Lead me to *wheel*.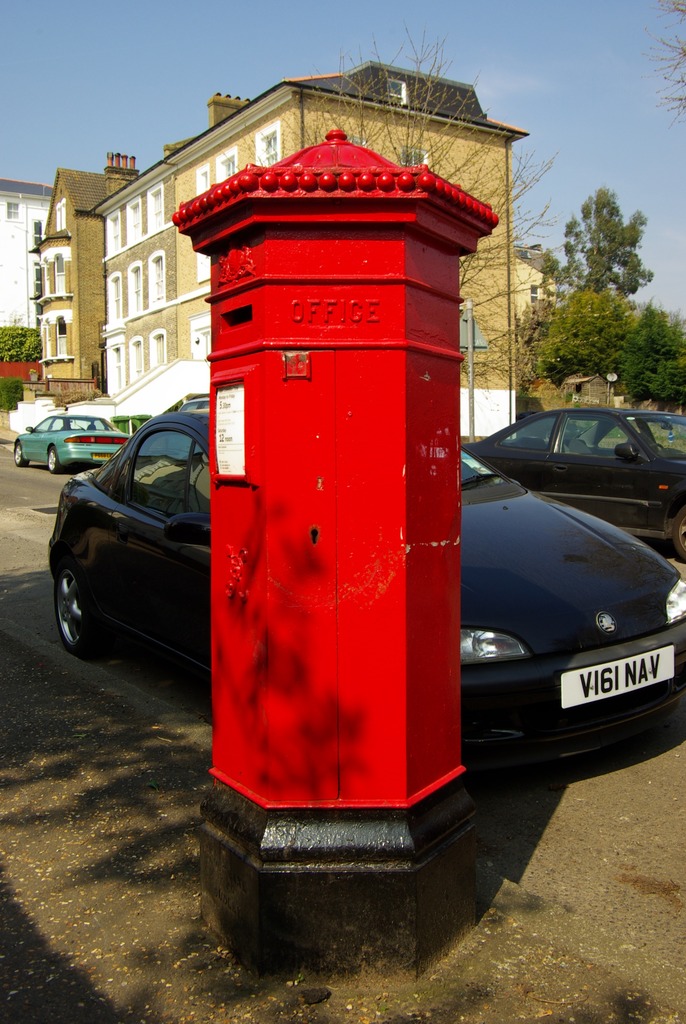
Lead to detection(49, 447, 61, 476).
